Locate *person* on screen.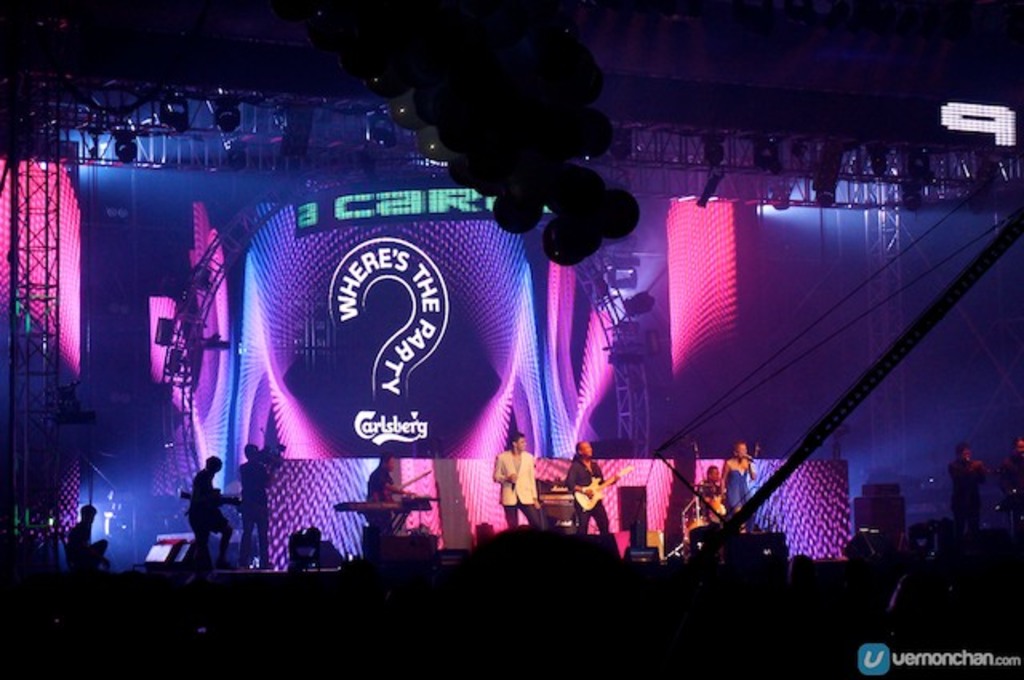
On screen at (left=1008, top=443, right=1022, bottom=520).
